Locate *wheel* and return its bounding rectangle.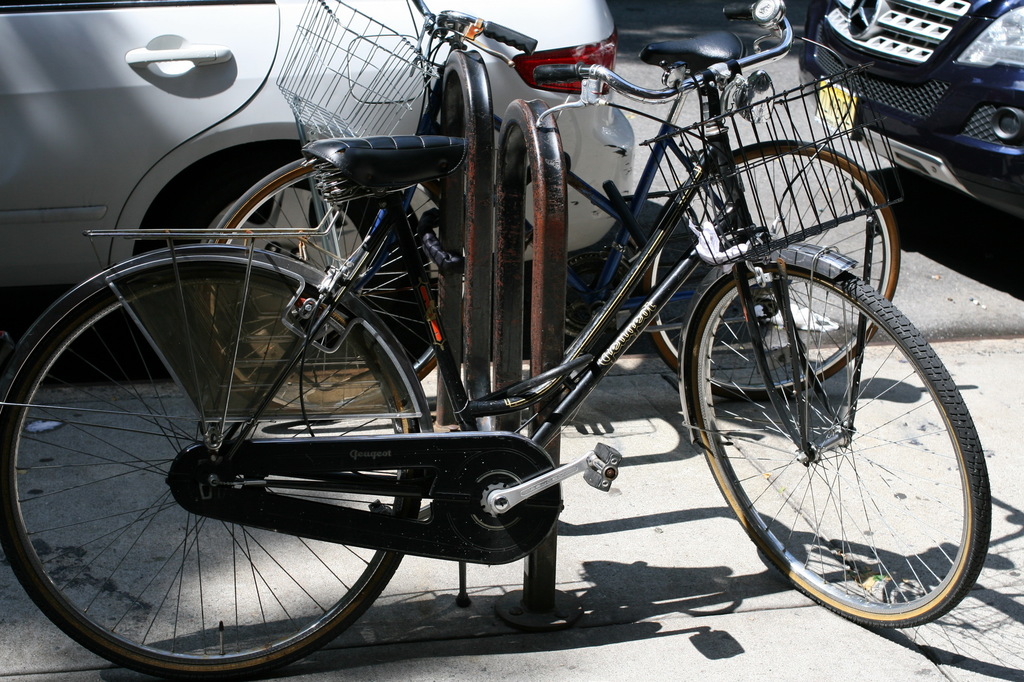
<region>193, 179, 394, 372</region>.
